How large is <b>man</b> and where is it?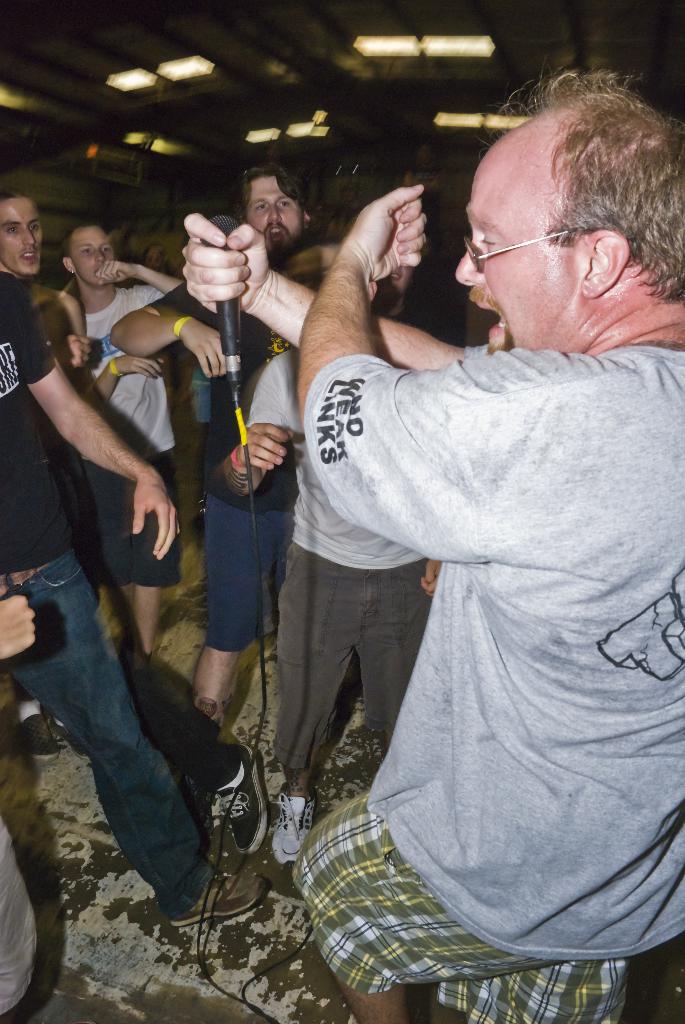
Bounding box: [x1=0, y1=260, x2=266, y2=952].
